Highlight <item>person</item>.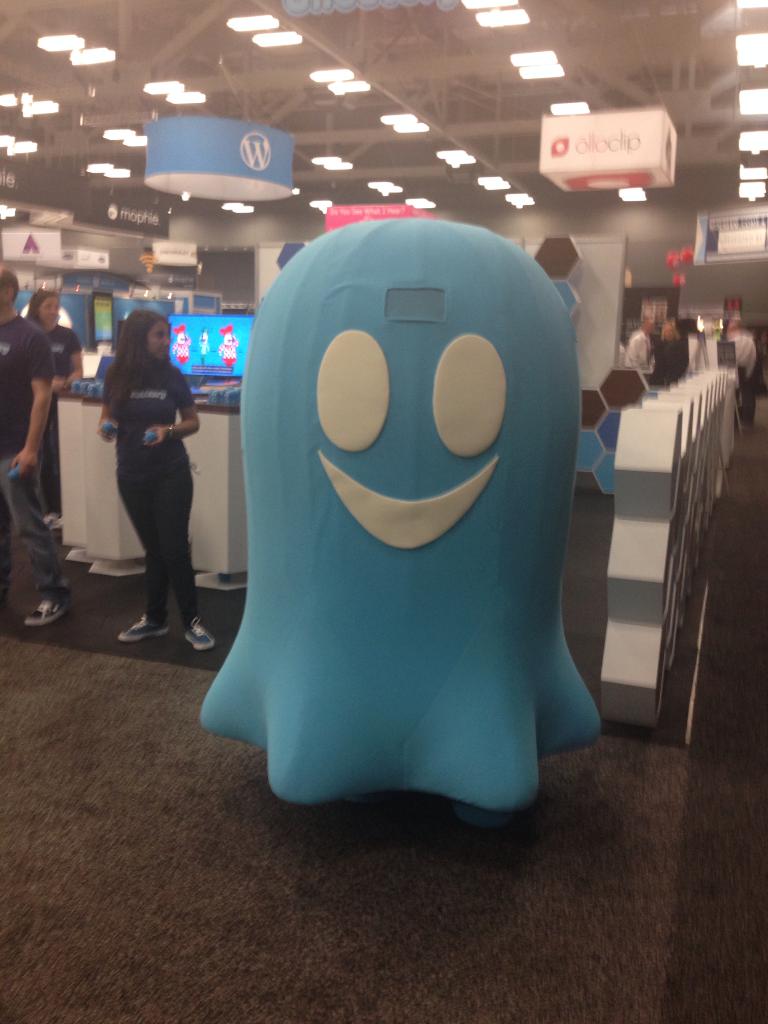
Highlighted region: bbox(95, 295, 203, 656).
